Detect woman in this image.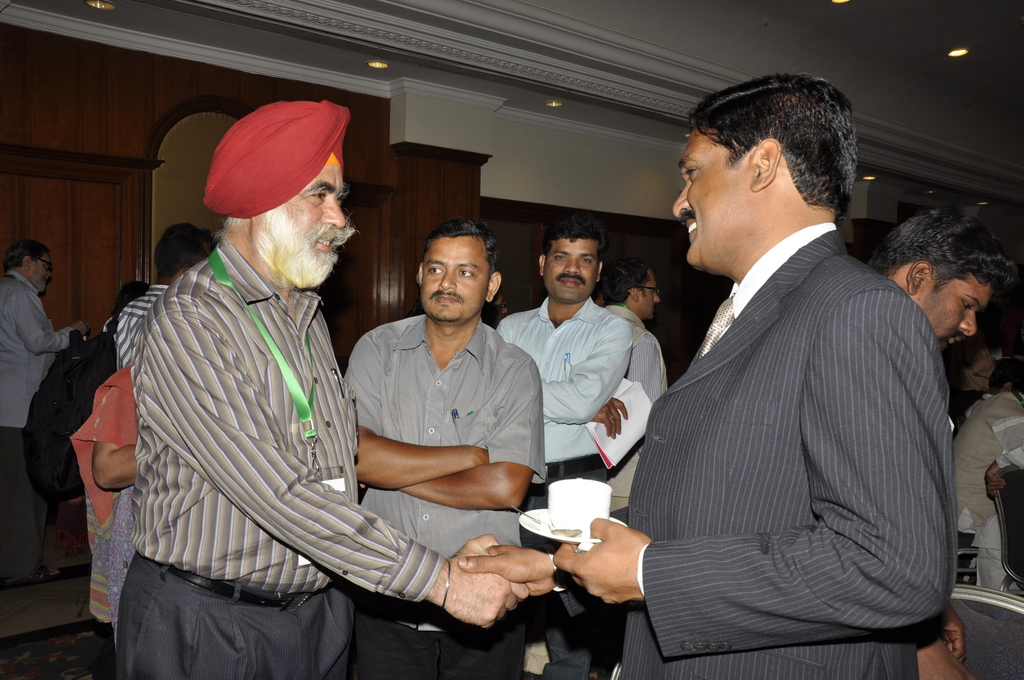
Detection: (63, 360, 138, 679).
